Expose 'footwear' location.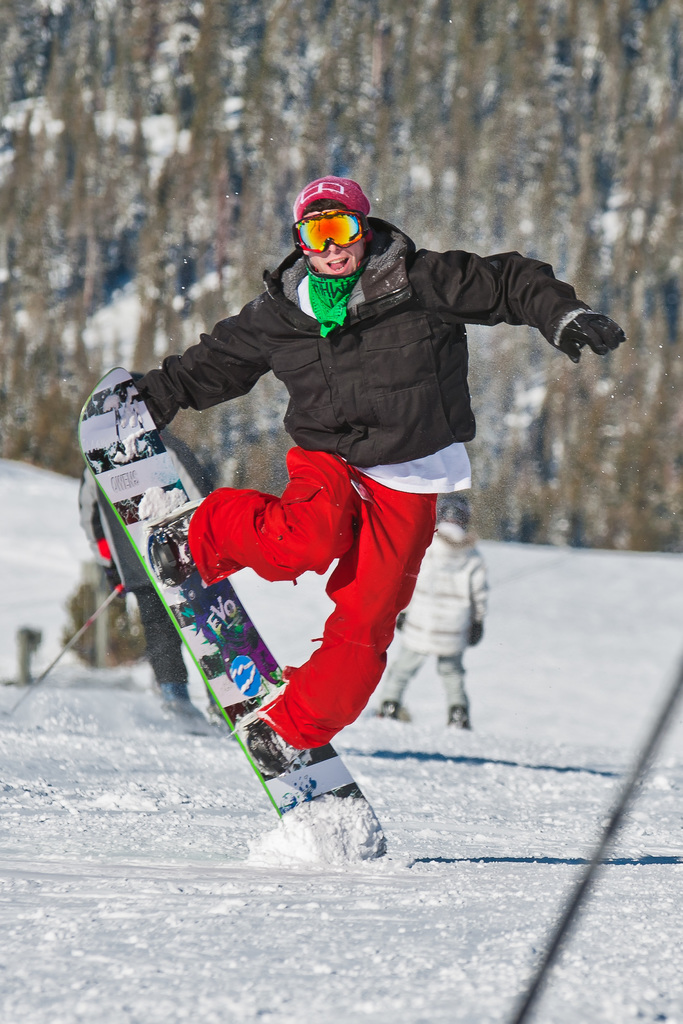
Exposed at crop(160, 678, 212, 729).
